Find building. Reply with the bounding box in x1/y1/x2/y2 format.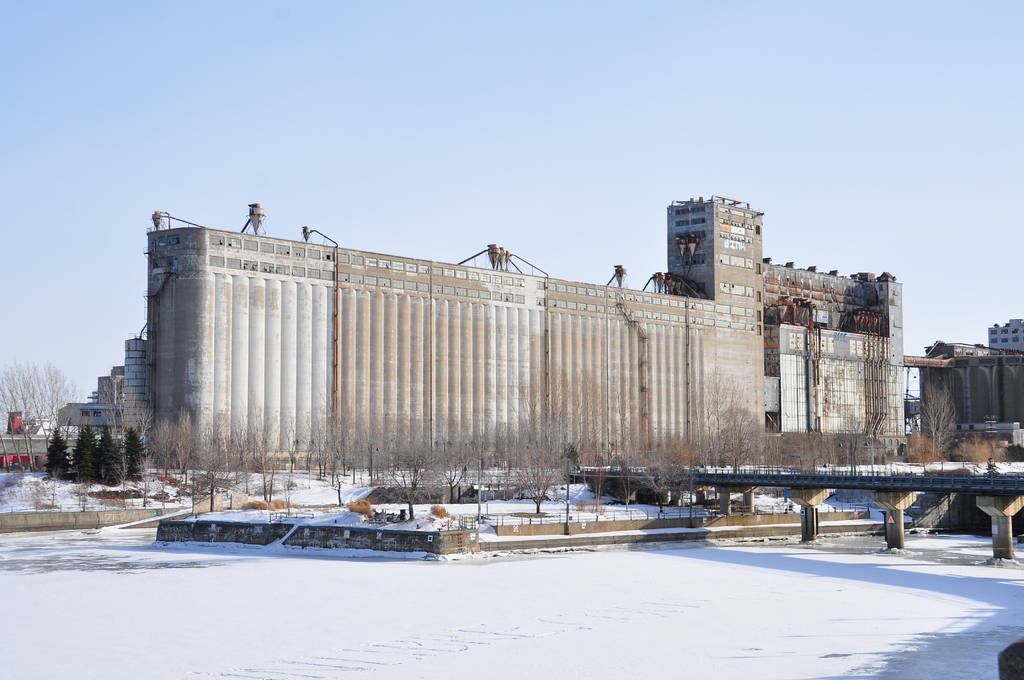
54/194/906/490.
